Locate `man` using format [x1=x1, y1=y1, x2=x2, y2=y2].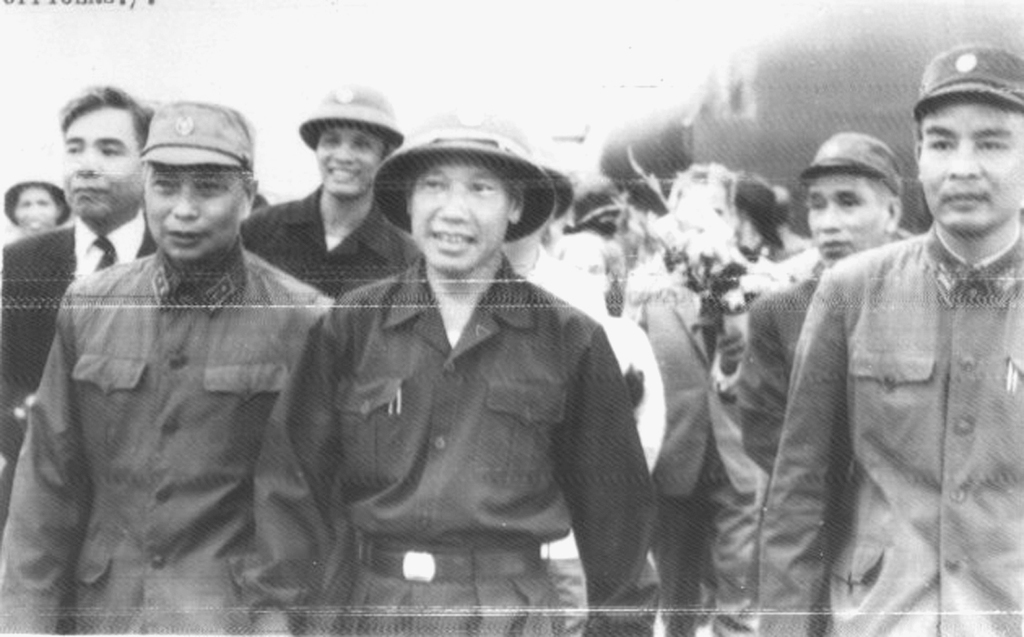
[x1=3, y1=101, x2=334, y2=636].
